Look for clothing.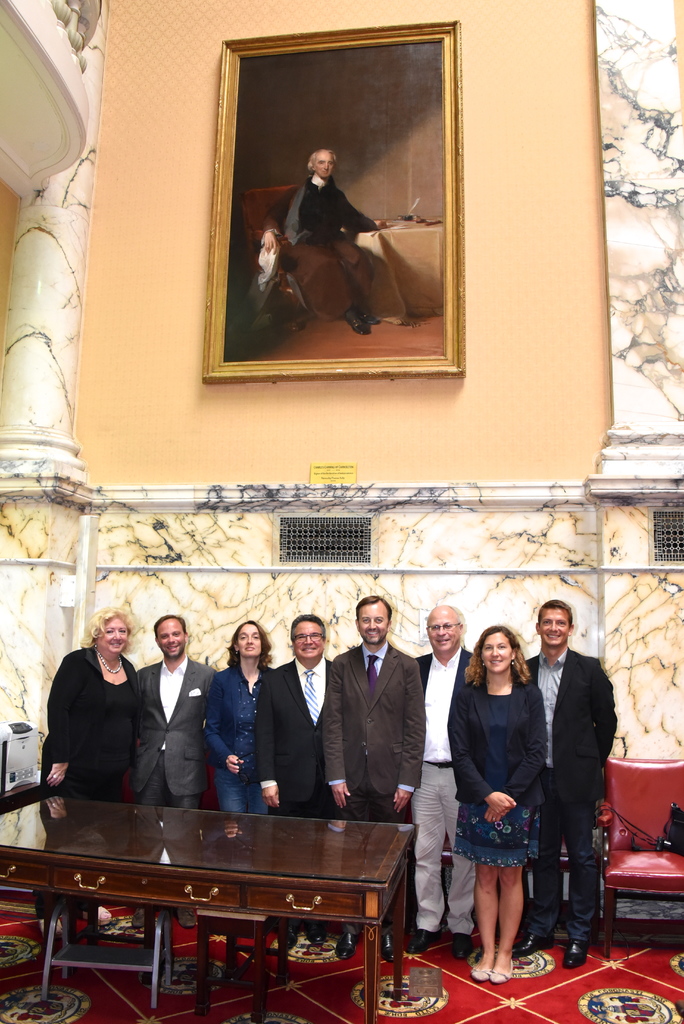
Found: <box>261,655,331,829</box>.
